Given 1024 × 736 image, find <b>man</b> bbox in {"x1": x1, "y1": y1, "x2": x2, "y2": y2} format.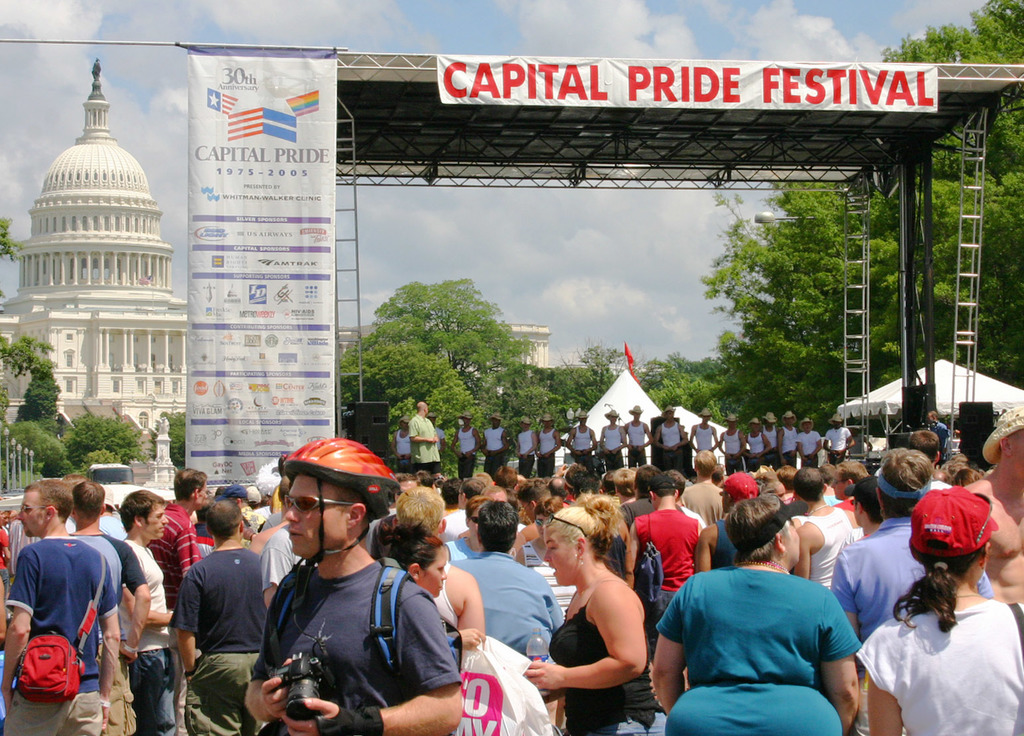
{"x1": 598, "y1": 411, "x2": 628, "y2": 474}.
